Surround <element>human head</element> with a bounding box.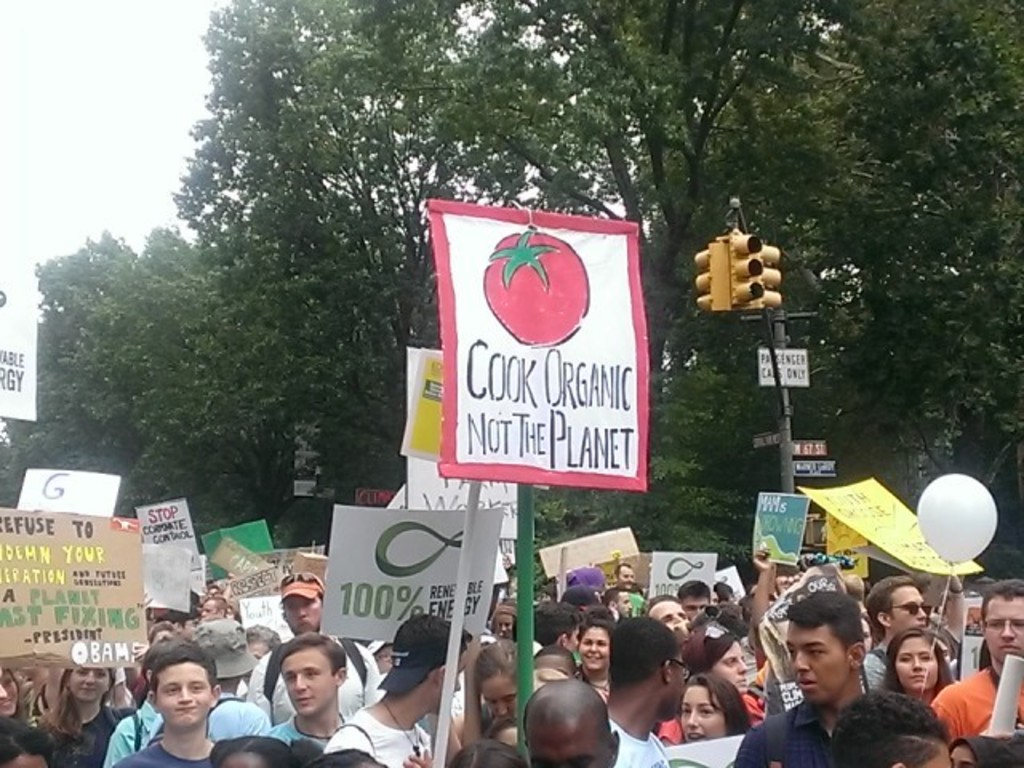
534/646/578/677.
